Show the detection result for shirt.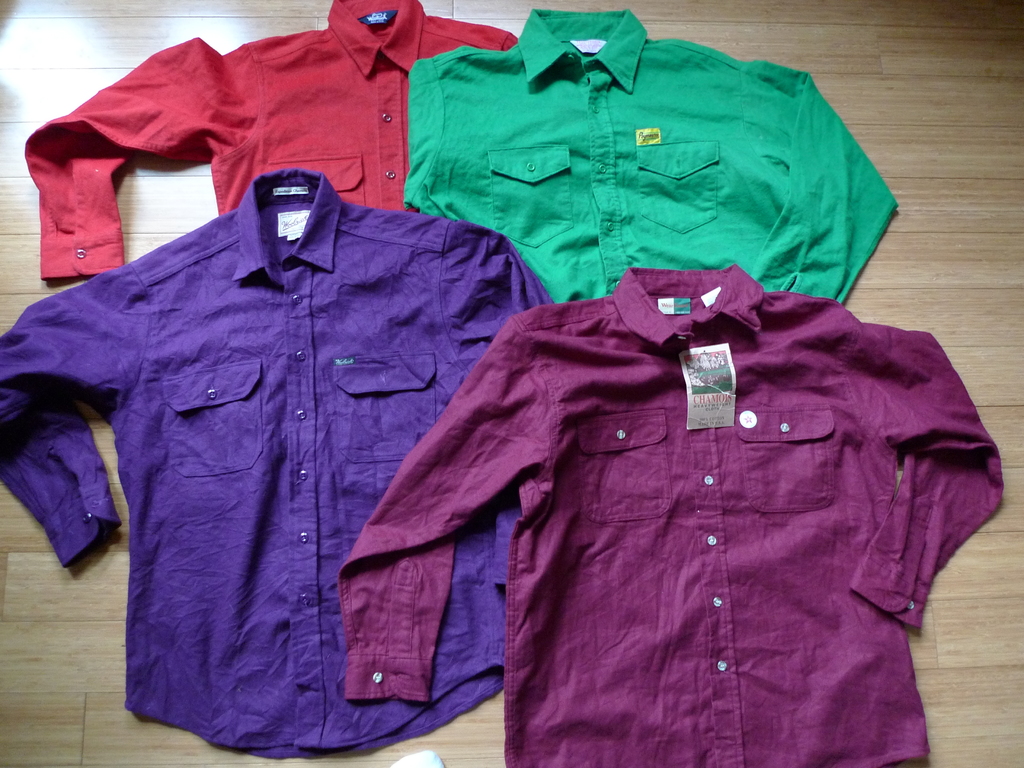
{"left": 19, "top": 1, "right": 515, "bottom": 280}.
